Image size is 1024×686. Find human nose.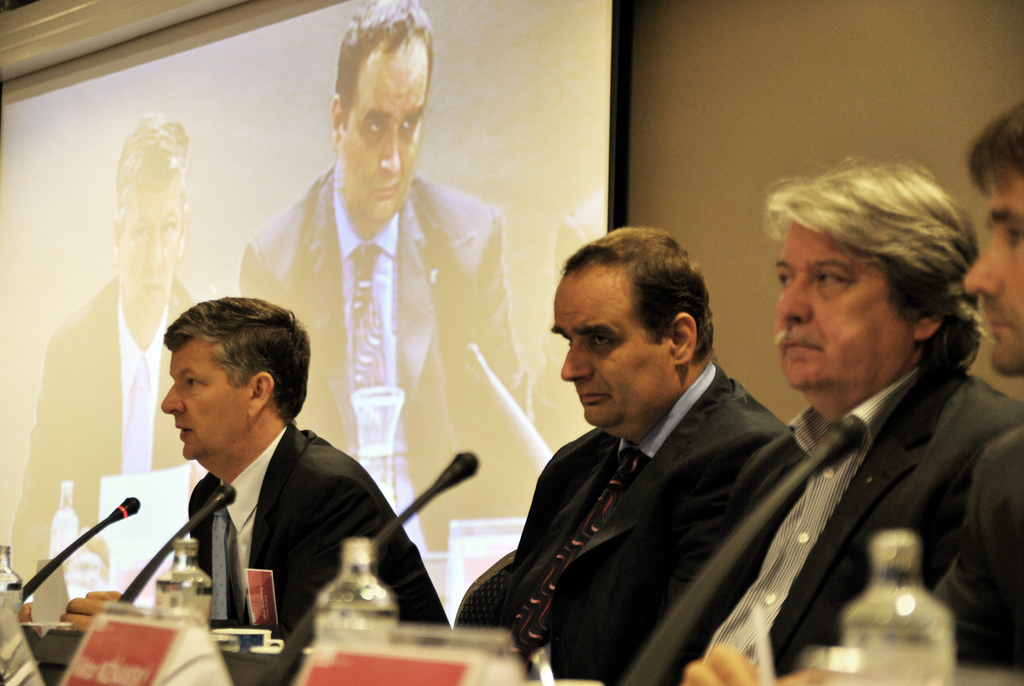
[159,383,186,416].
